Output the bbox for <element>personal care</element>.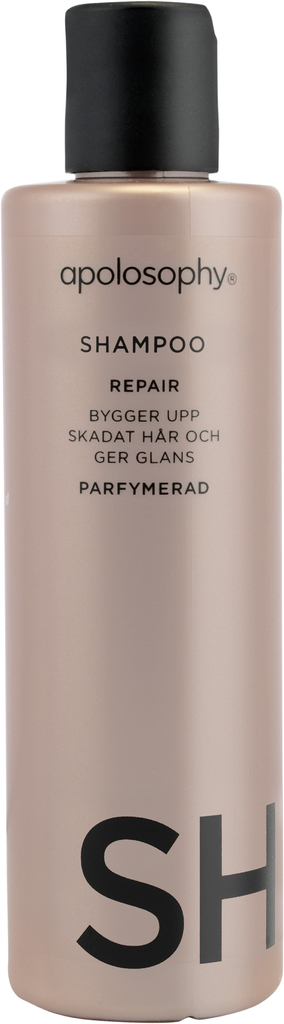
x1=0, y1=0, x2=283, y2=1023.
